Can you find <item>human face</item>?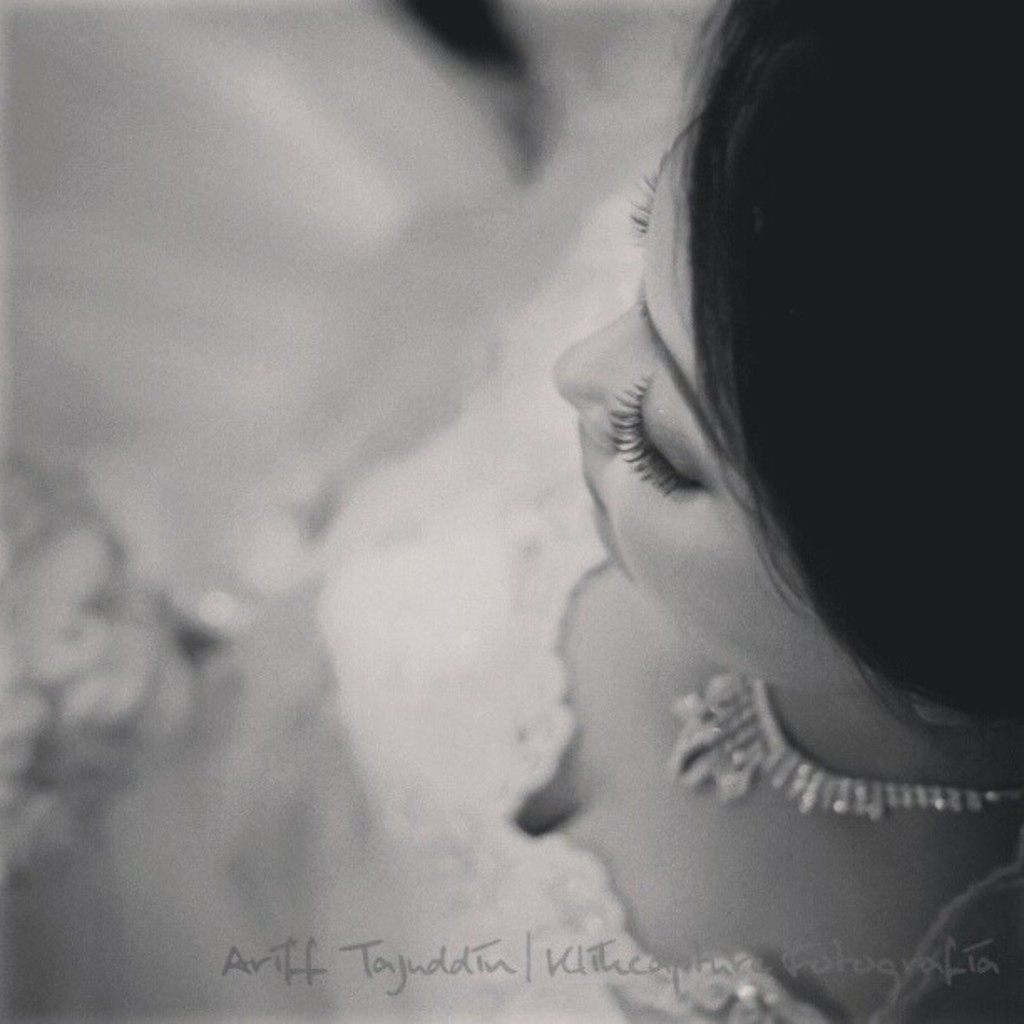
Yes, bounding box: x1=549 y1=114 x2=883 y2=693.
